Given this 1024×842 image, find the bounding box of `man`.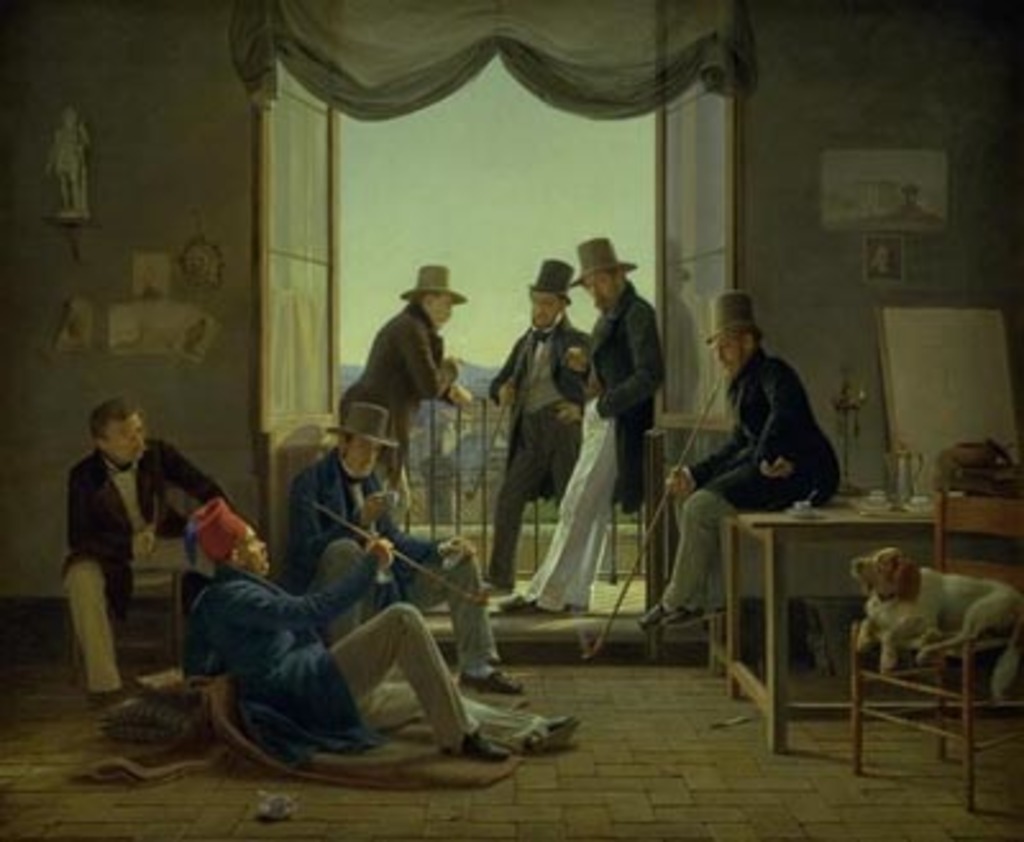
[left=489, top=238, right=671, bottom=614].
